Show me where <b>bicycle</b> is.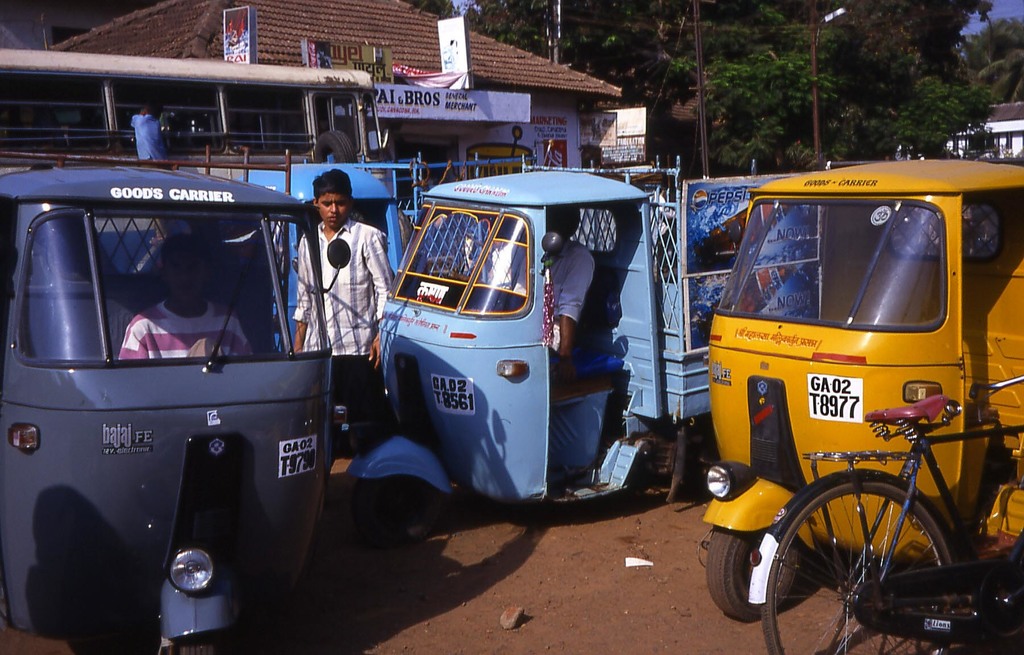
<b>bicycle</b> is at <box>735,396,1014,638</box>.
